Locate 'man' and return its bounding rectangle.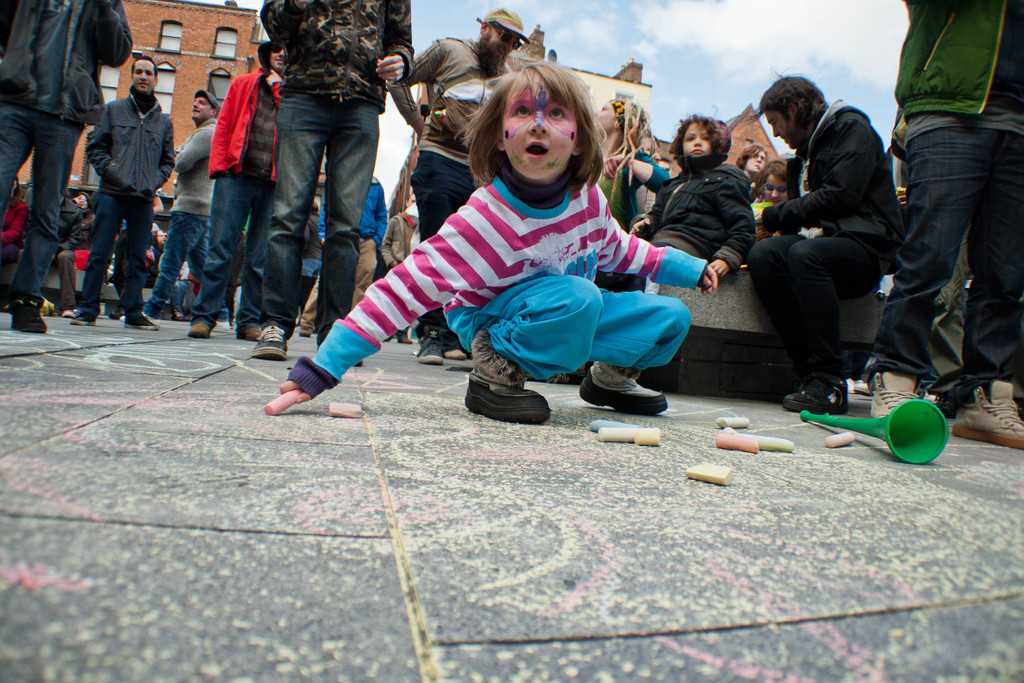
pyautogui.locateOnScreen(0, 0, 134, 333).
